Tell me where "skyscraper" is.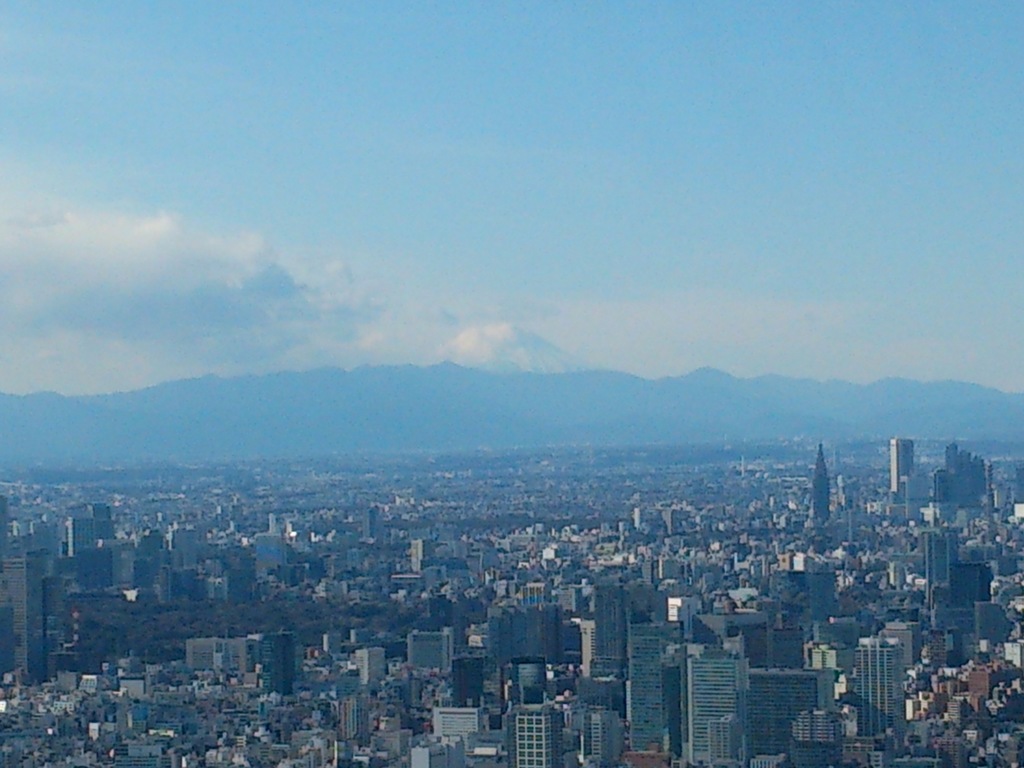
"skyscraper" is at locate(624, 612, 670, 751).
